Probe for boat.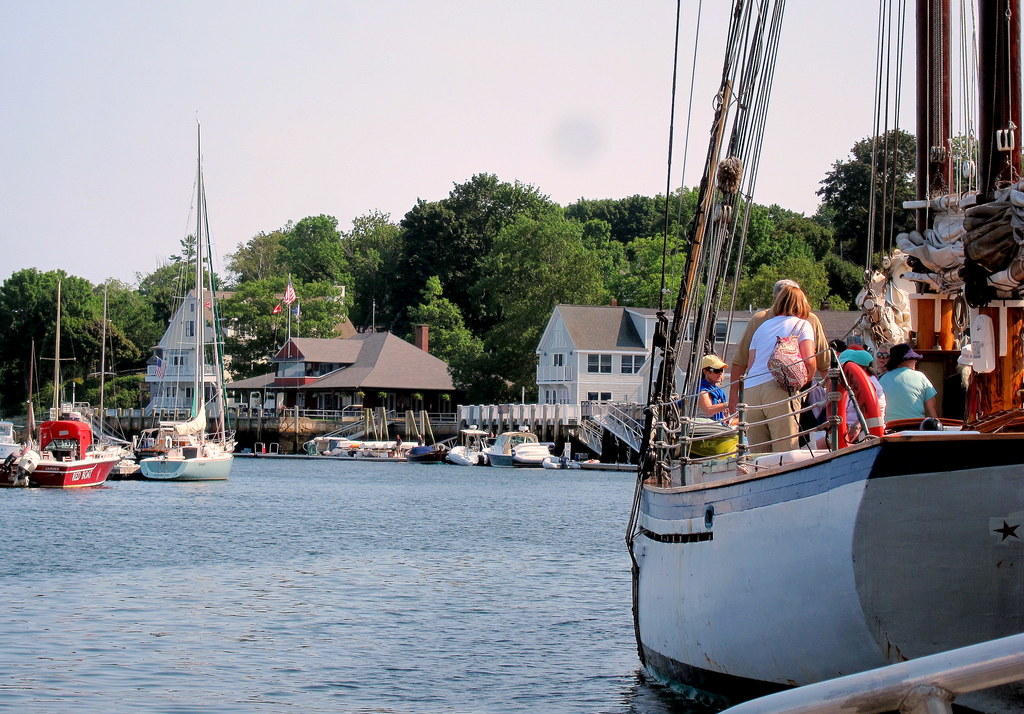
Probe result: (left=626, top=0, right=1023, bottom=711).
